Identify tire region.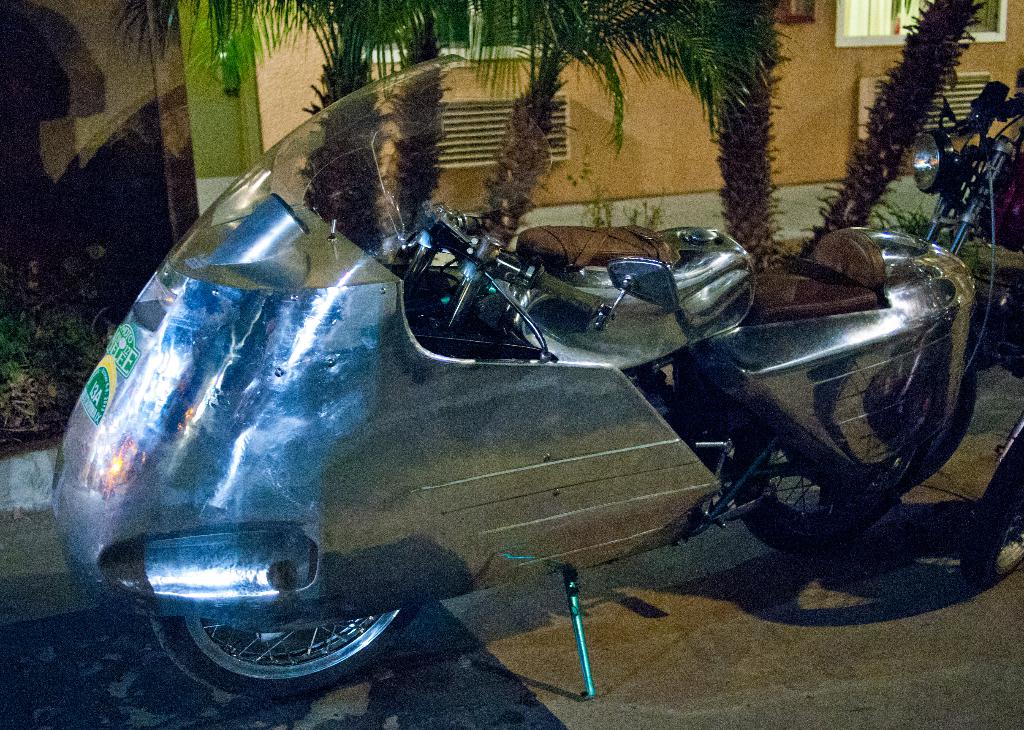
Region: select_region(734, 428, 881, 555).
